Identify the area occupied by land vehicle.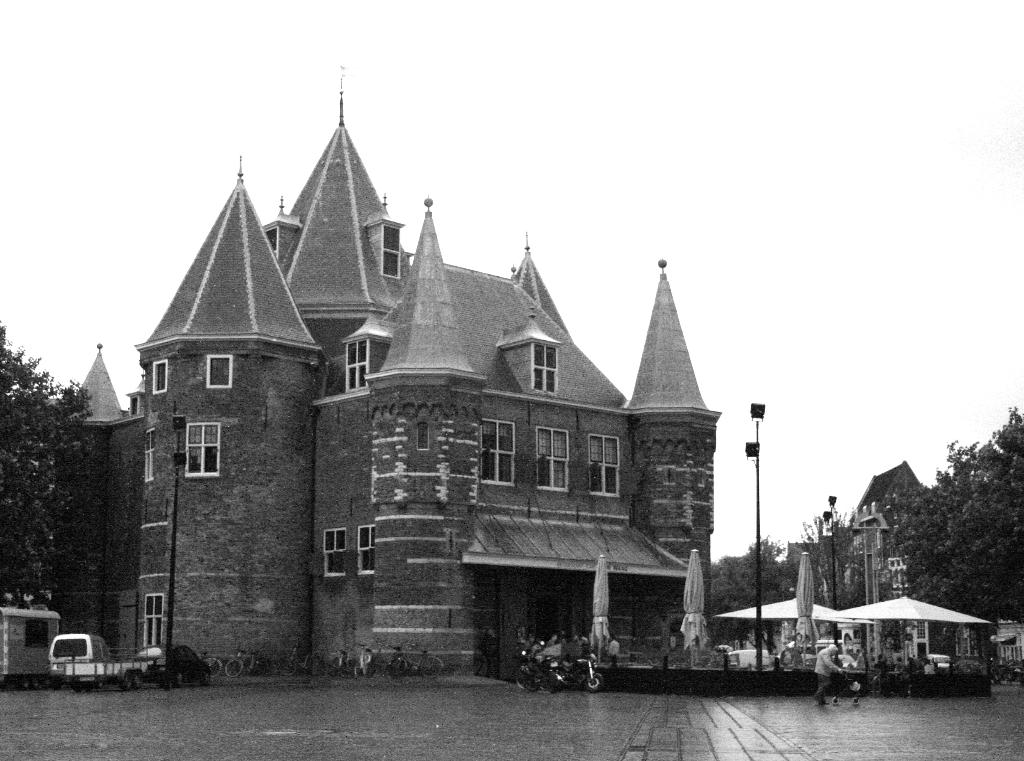
Area: Rect(928, 655, 950, 665).
